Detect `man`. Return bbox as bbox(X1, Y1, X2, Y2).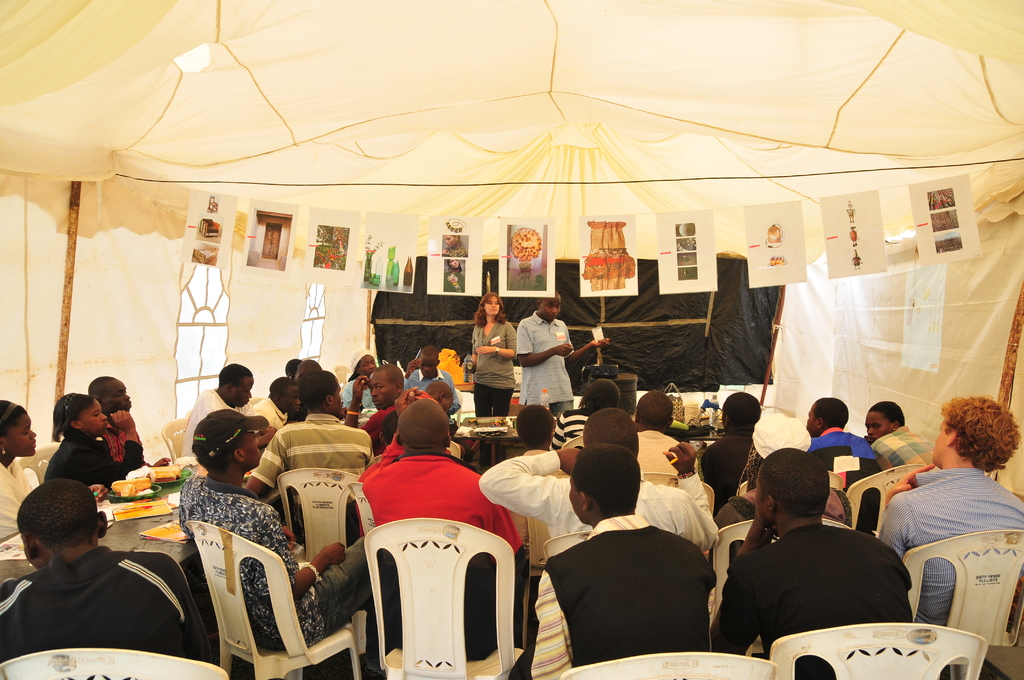
bbox(876, 393, 1023, 631).
